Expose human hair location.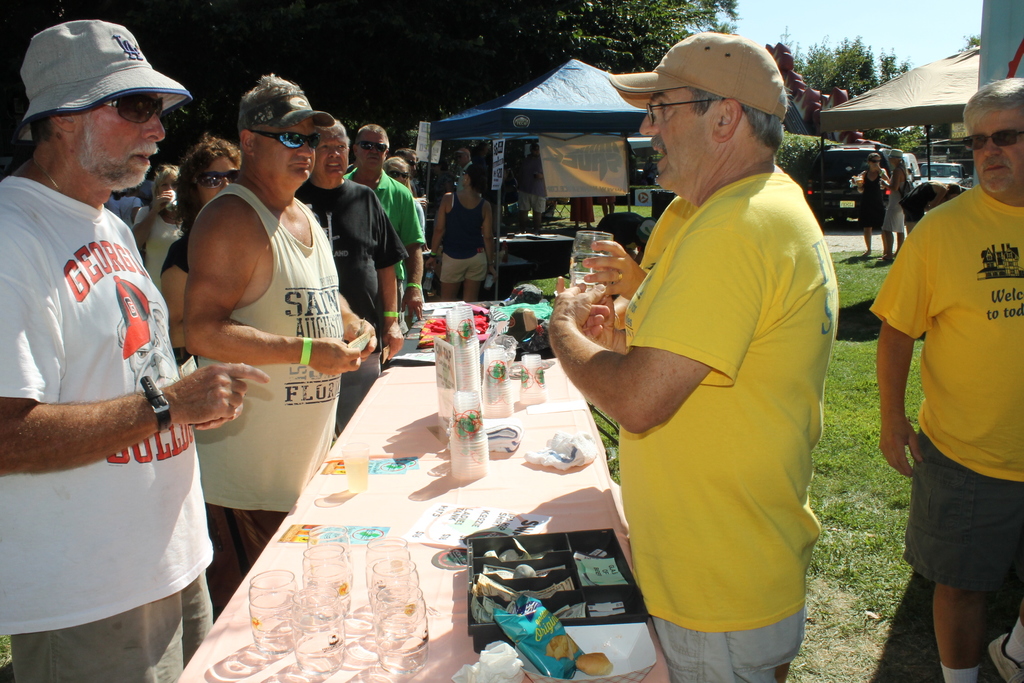
Exposed at 529,144,542,151.
